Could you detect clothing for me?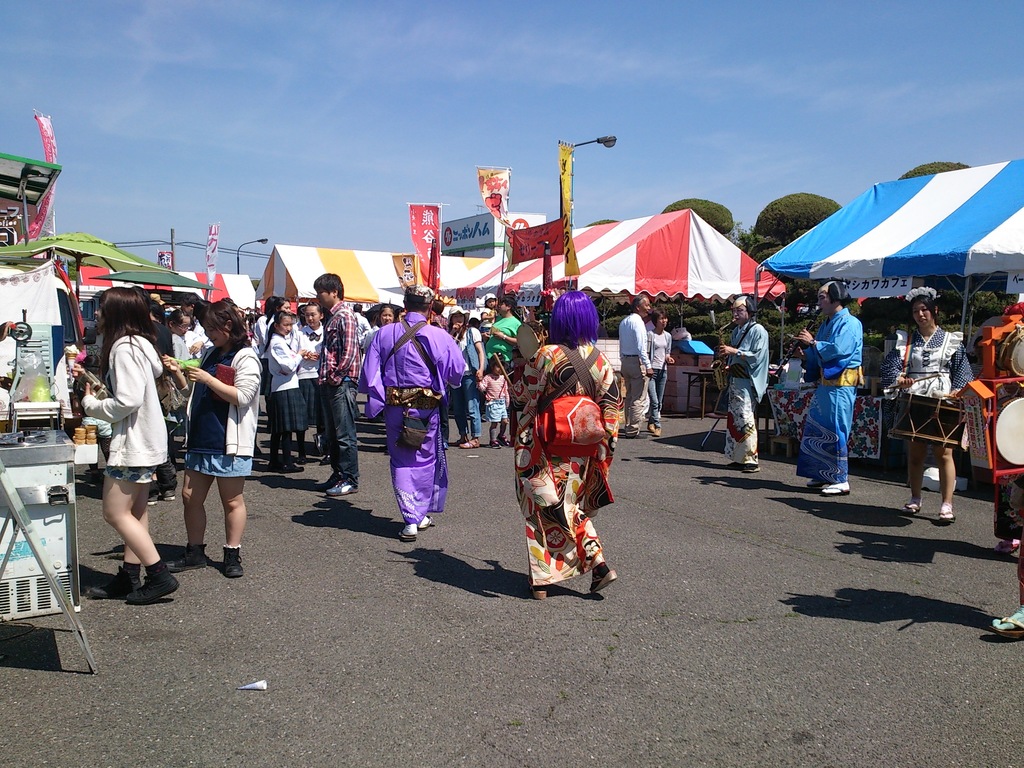
Detection result: bbox(649, 332, 672, 426).
